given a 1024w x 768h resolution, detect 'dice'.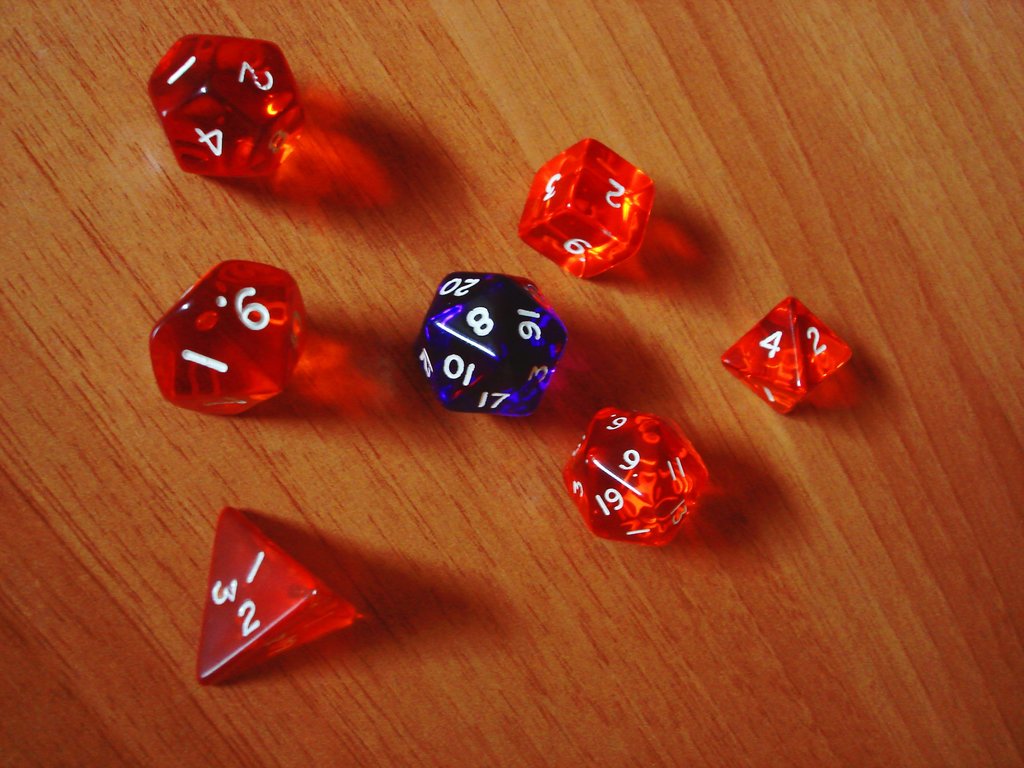
l=146, t=32, r=303, b=186.
